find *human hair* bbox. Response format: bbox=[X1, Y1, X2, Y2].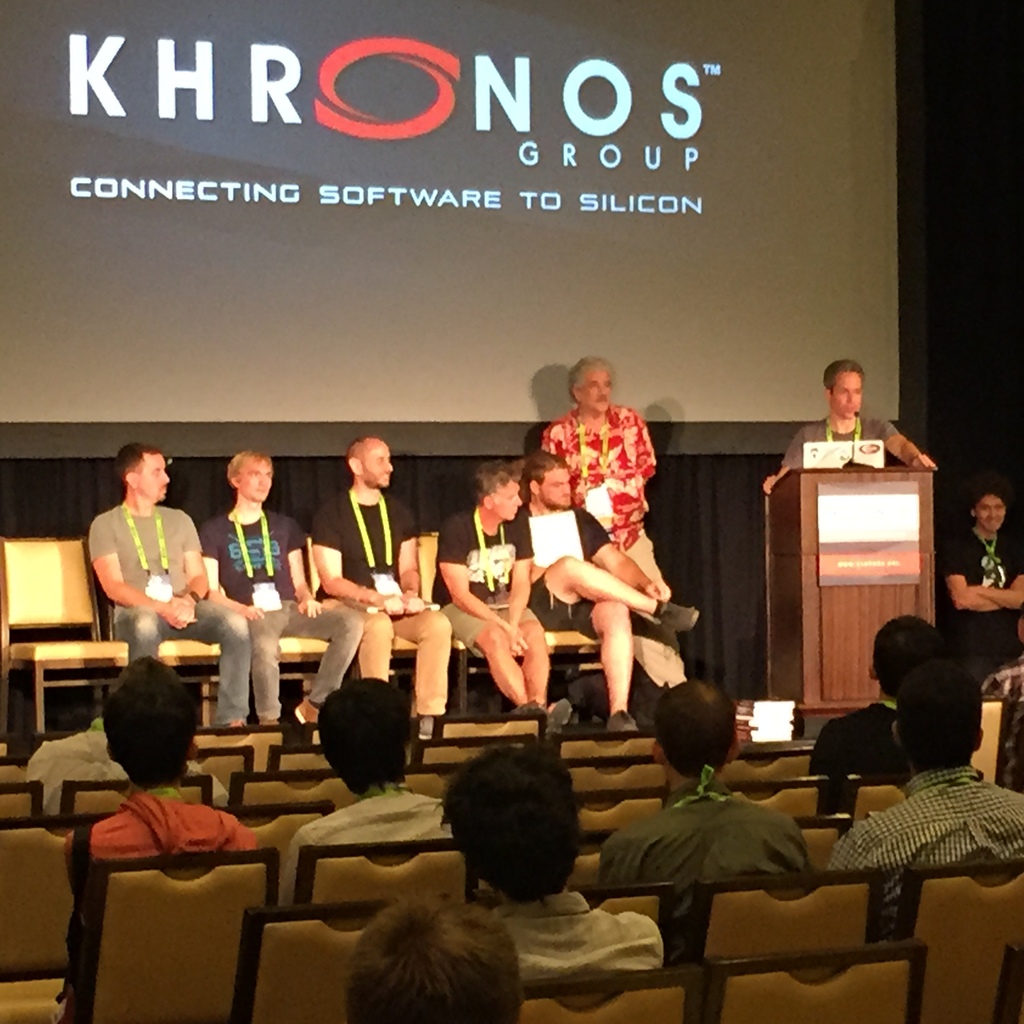
bbox=[461, 458, 509, 498].
